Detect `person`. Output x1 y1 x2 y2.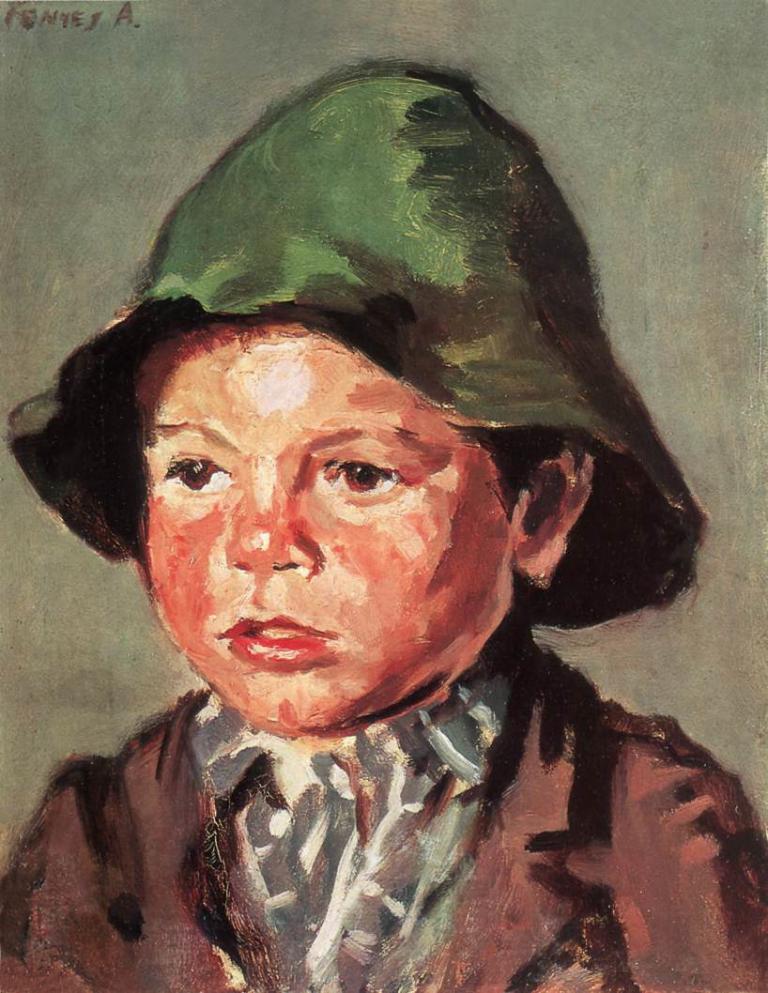
0 136 704 958.
